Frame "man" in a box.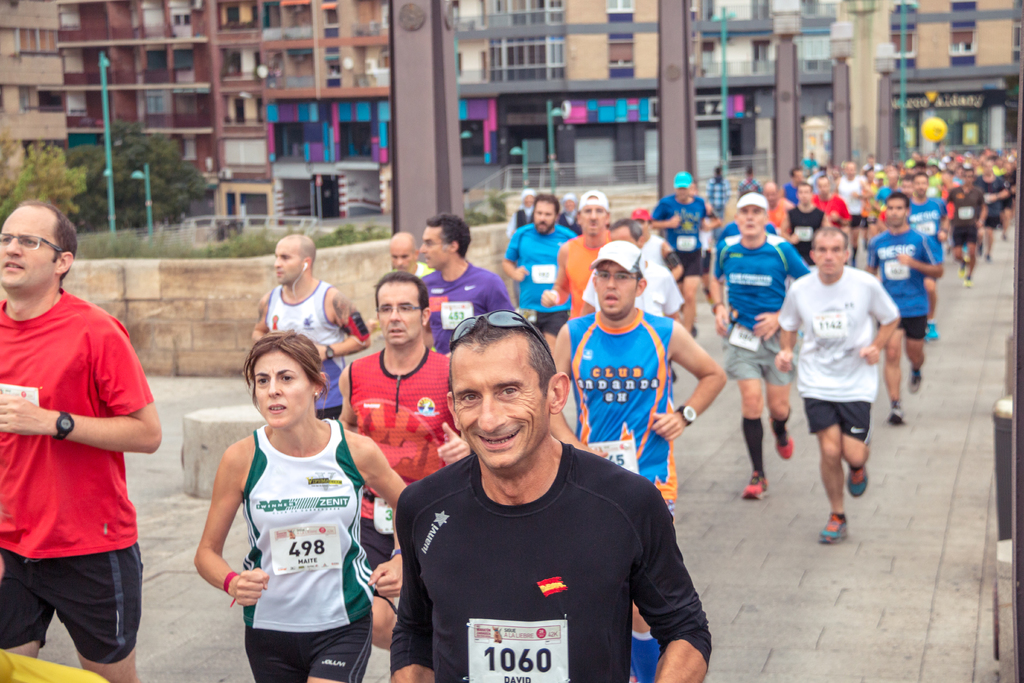
l=701, t=189, r=815, b=503.
